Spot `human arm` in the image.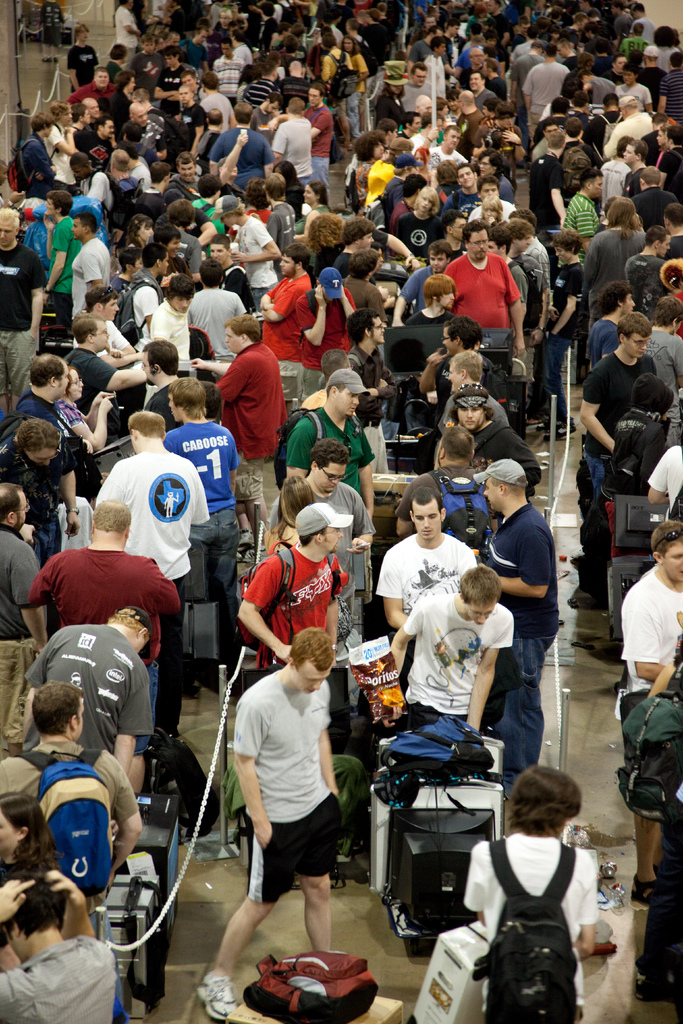
`human arm` found at (464,620,518,737).
